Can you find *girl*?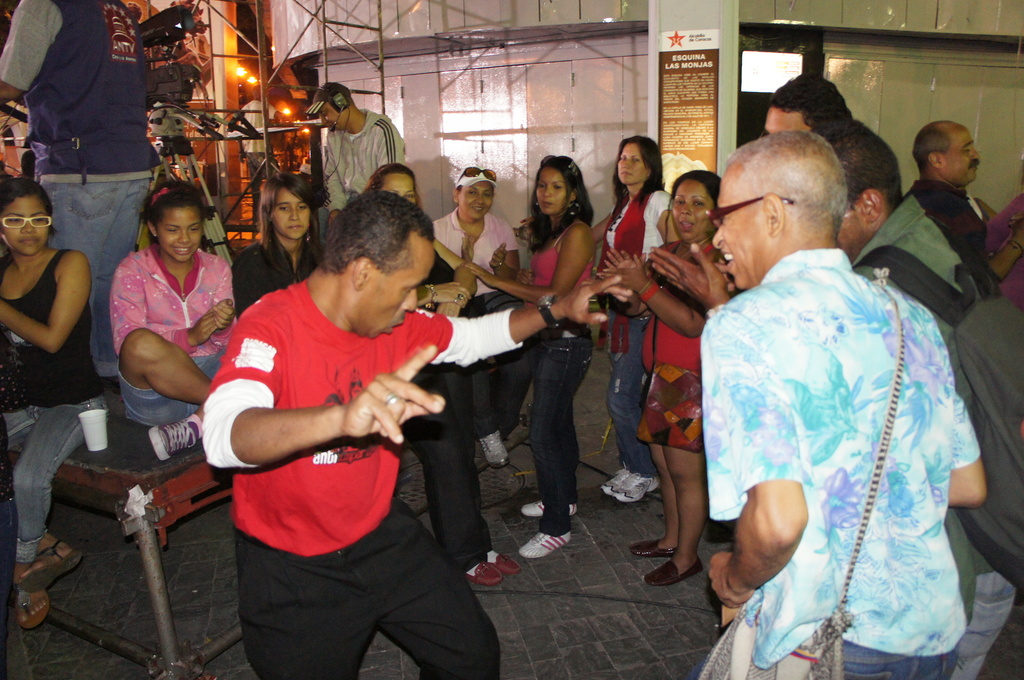
Yes, bounding box: l=0, t=172, r=111, b=626.
